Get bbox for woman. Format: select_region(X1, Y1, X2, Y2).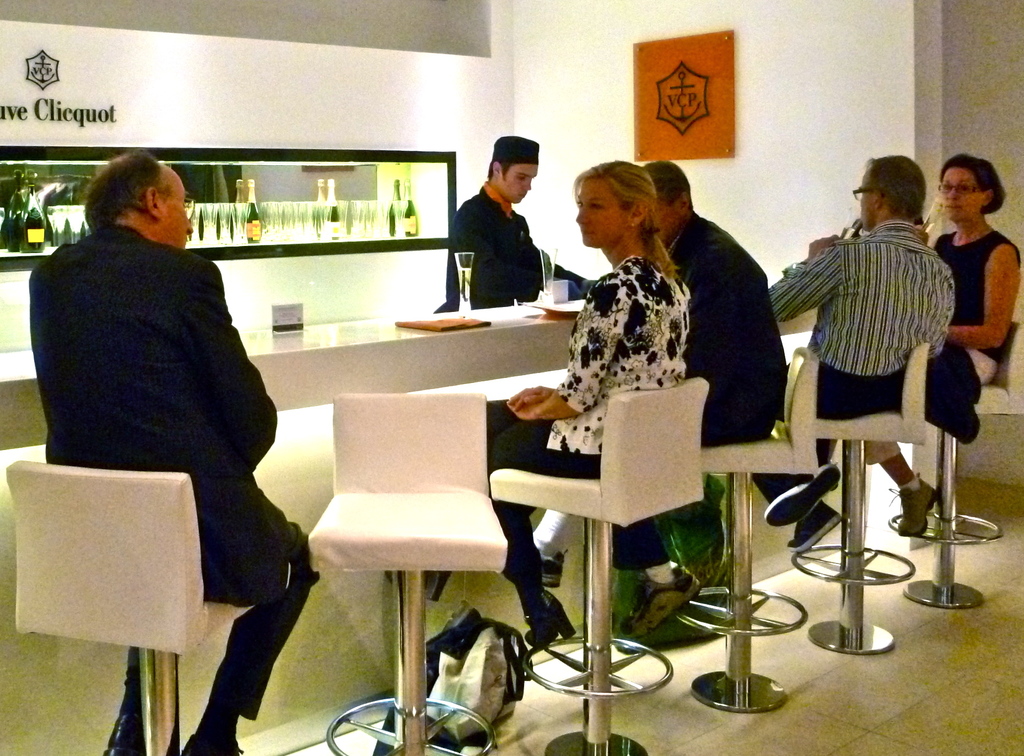
select_region(380, 161, 693, 650).
